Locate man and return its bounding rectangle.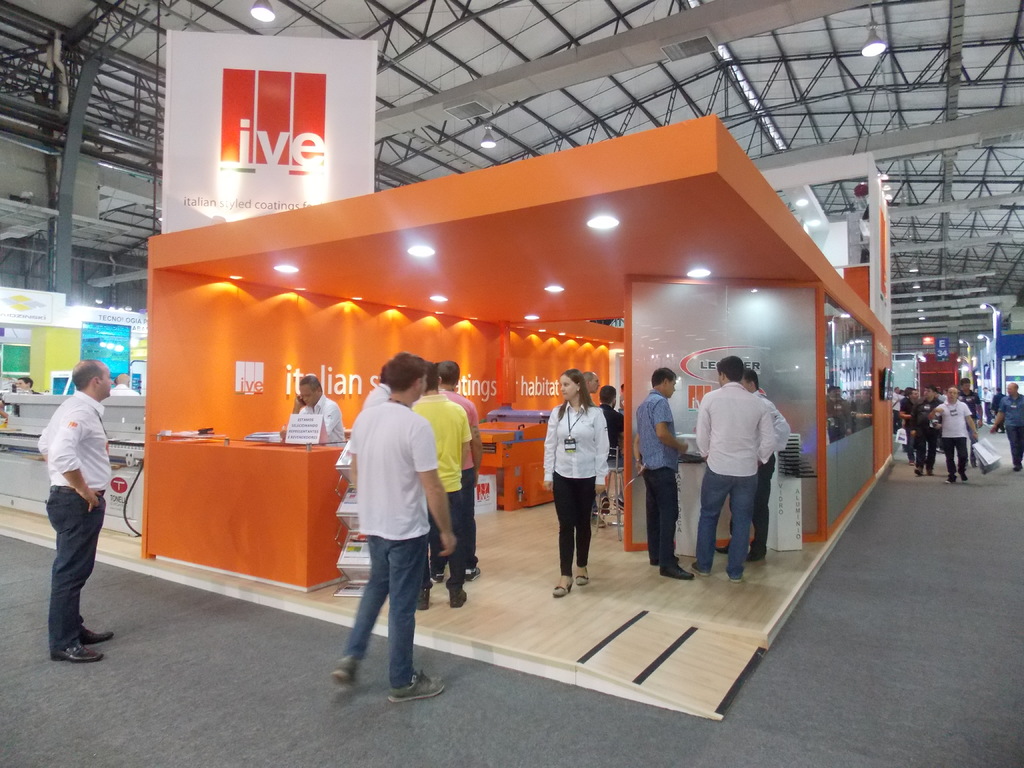
x1=283, y1=376, x2=346, y2=444.
